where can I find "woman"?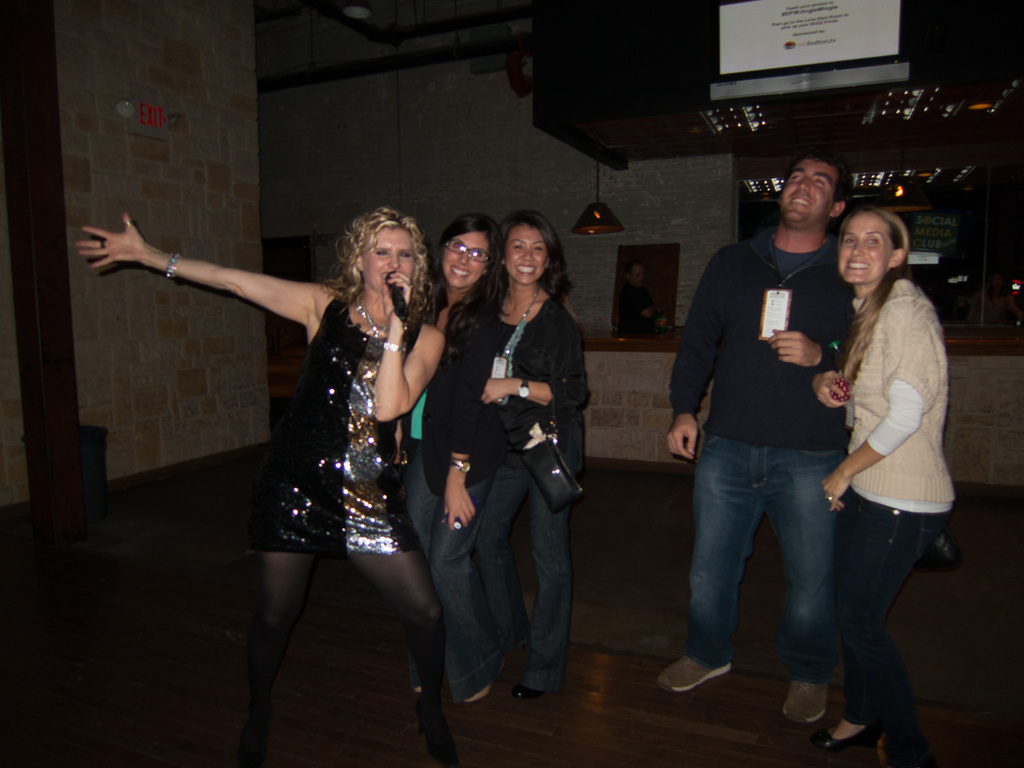
You can find it at [x1=425, y1=208, x2=597, y2=706].
